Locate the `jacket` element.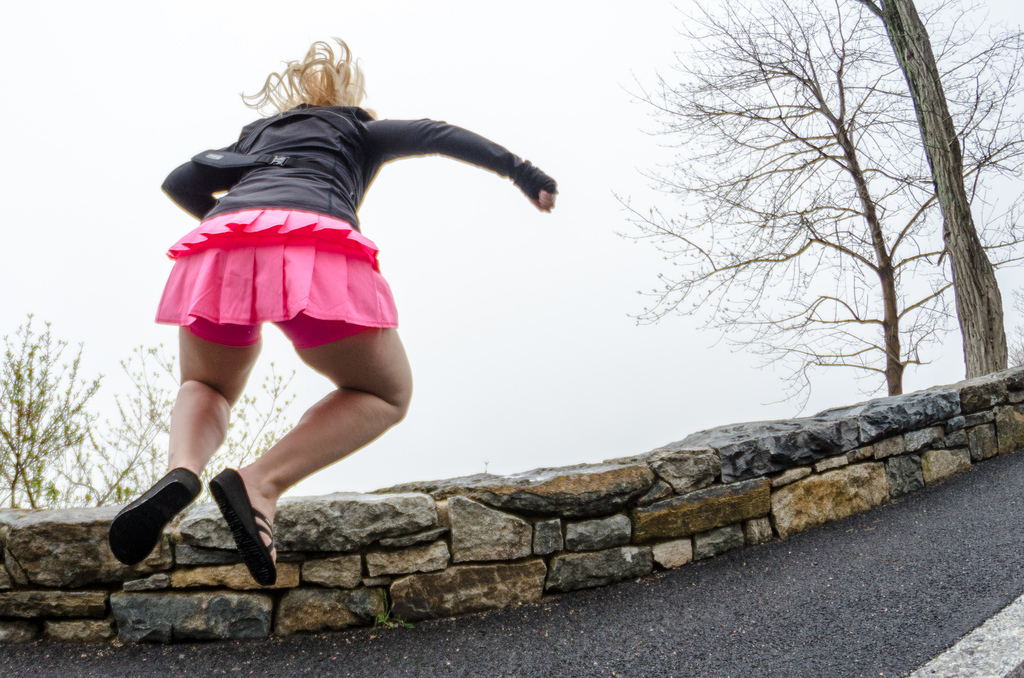
Element bbox: x1=166 y1=107 x2=526 y2=215.
